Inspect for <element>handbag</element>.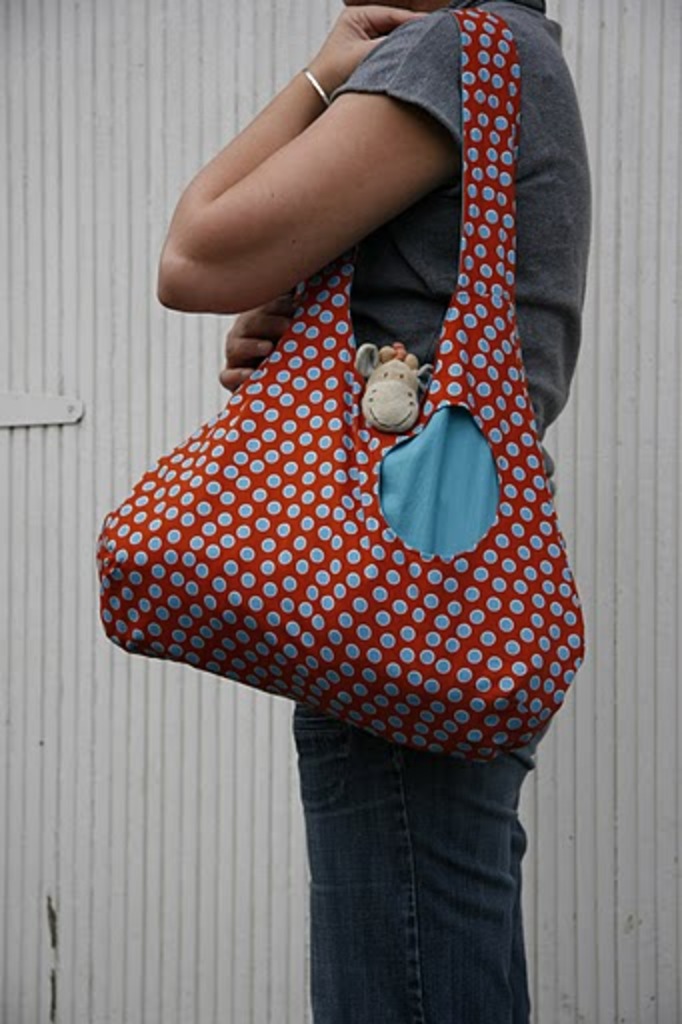
Inspection: (96,8,582,766).
